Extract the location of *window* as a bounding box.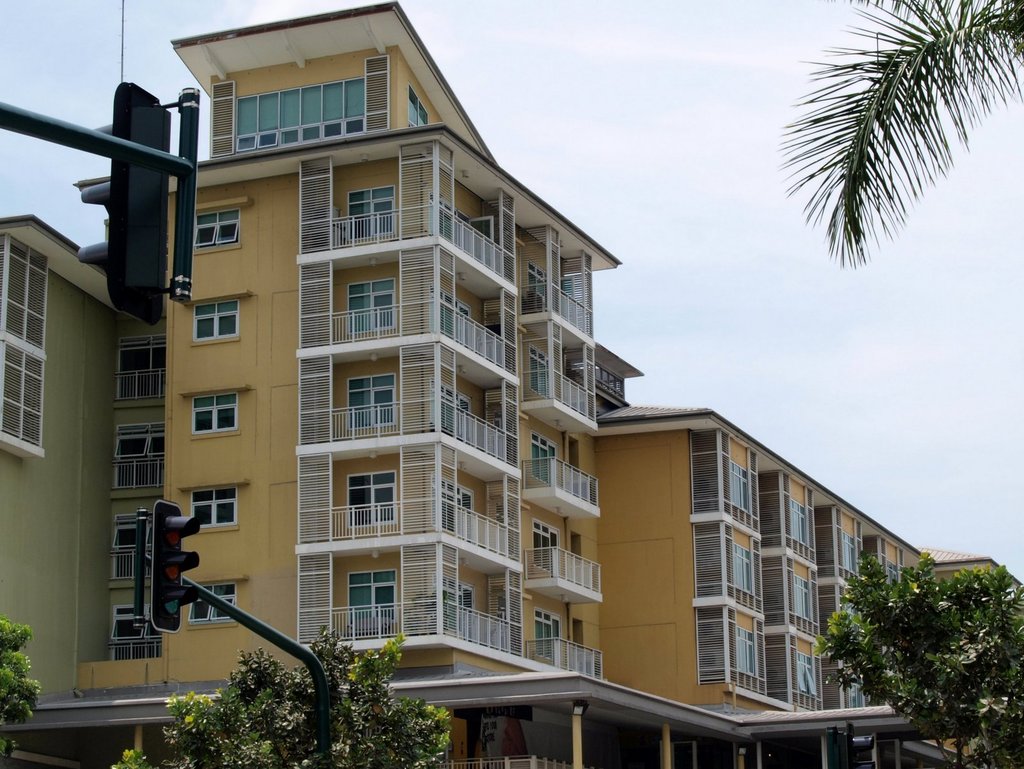
<region>347, 286, 392, 330</region>.
